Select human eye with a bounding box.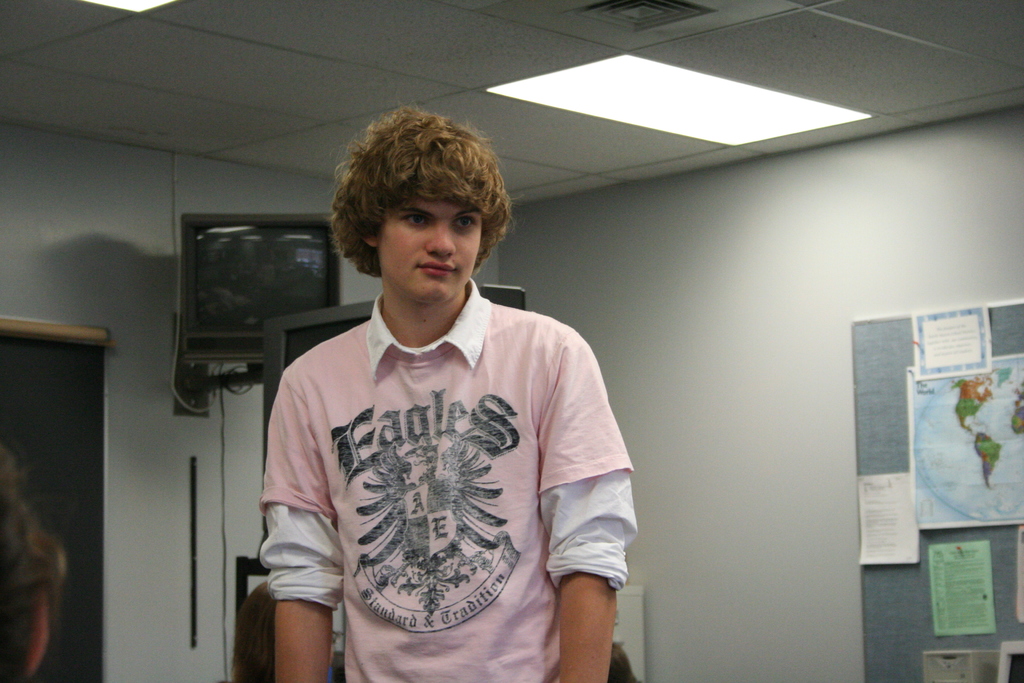
region(450, 210, 477, 235).
